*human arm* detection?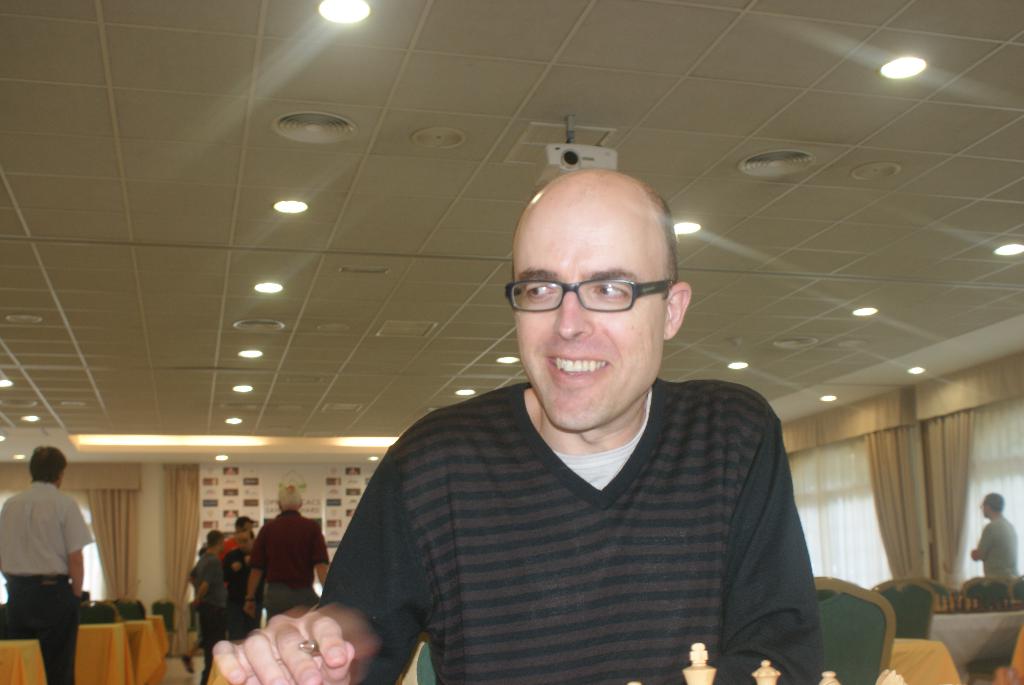
x1=59, y1=494, x2=94, y2=594
